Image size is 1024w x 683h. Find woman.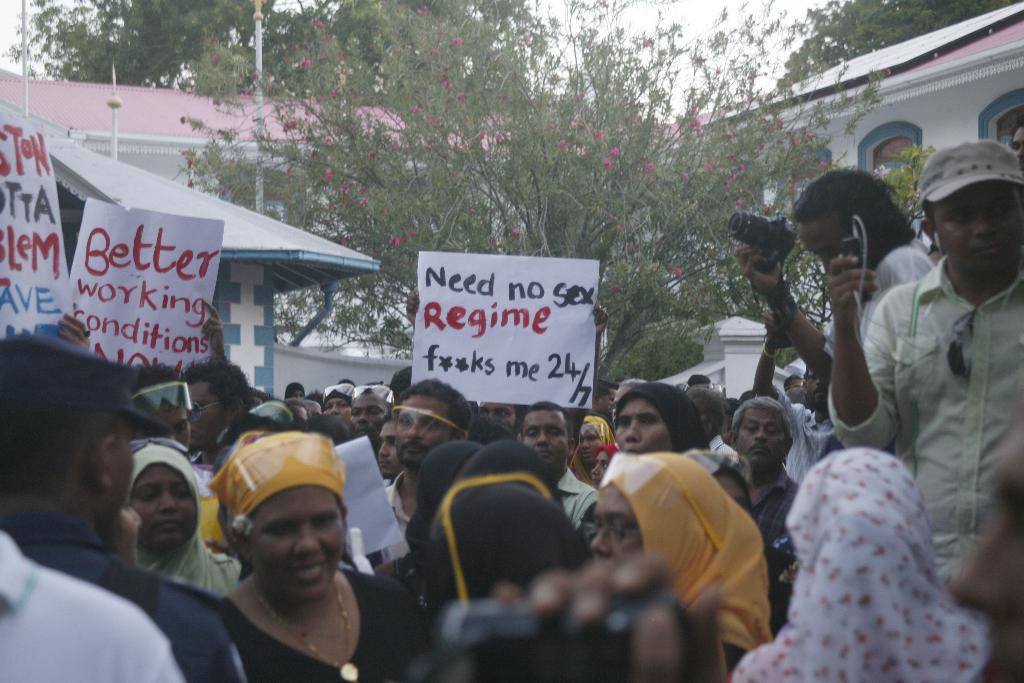
left=119, top=441, right=243, bottom=605.
